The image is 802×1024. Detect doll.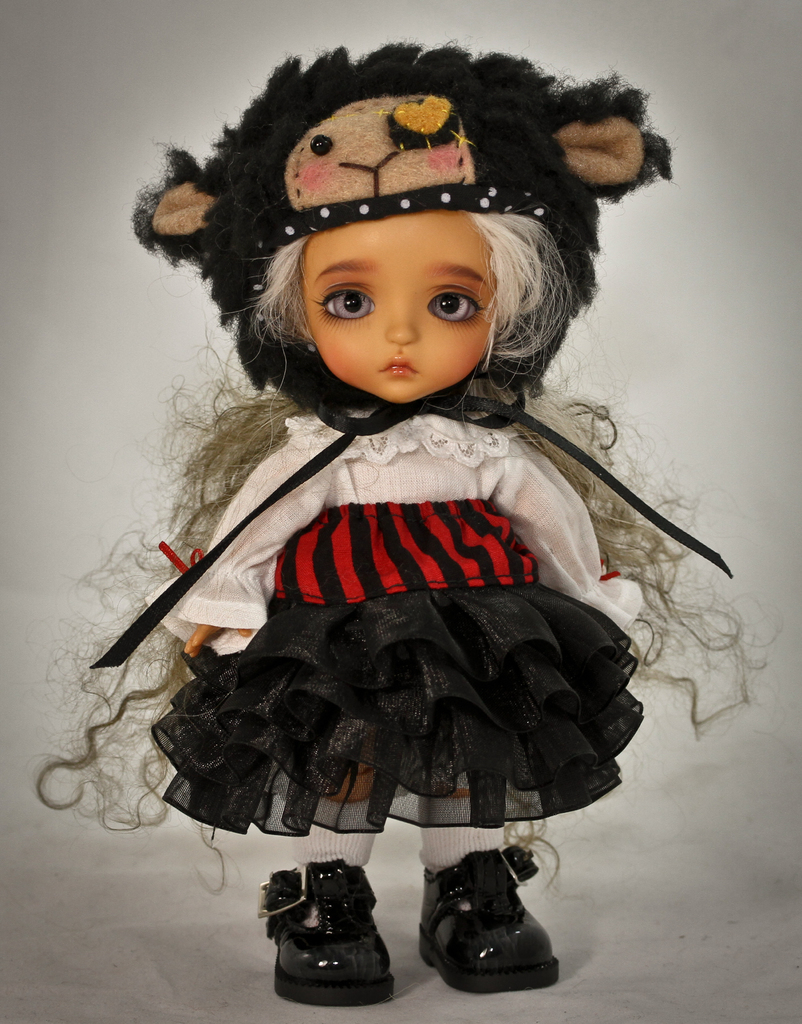
Detection: pyautogui.locateOnScreen(40, 24, 791, 1009).
